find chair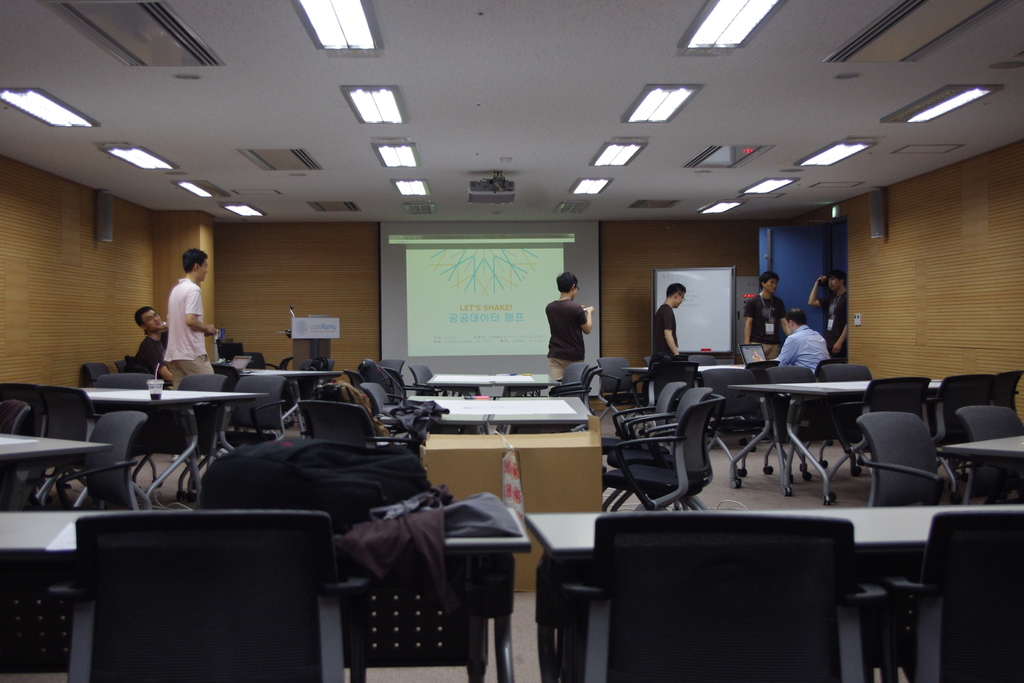
0, 397, 33, 437
